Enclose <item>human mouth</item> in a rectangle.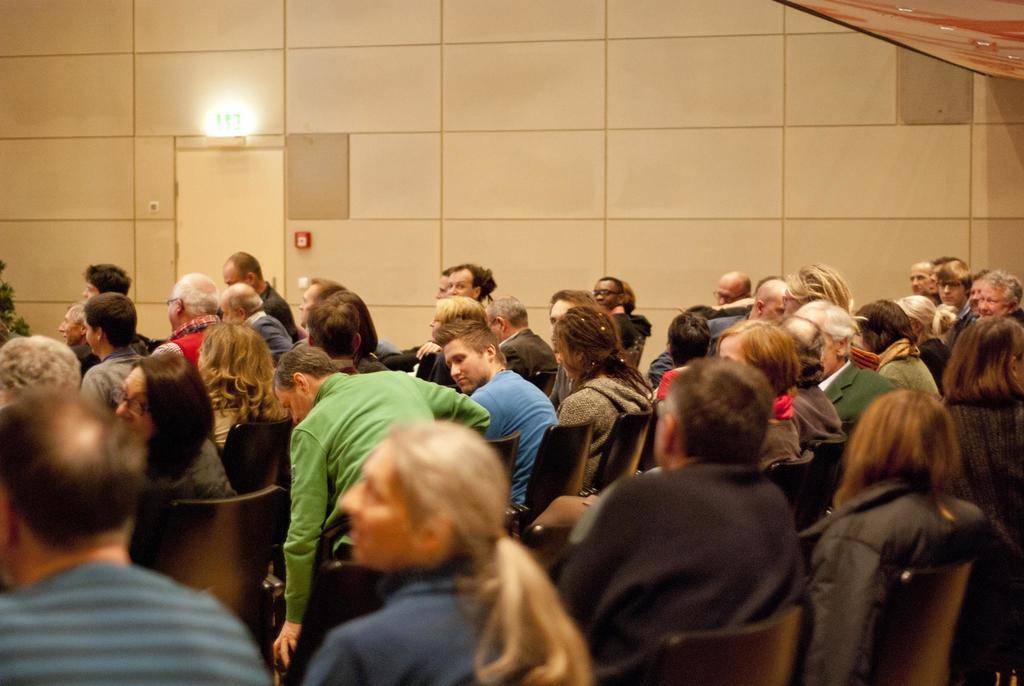
bbox=(913, 288, 921, 294).
